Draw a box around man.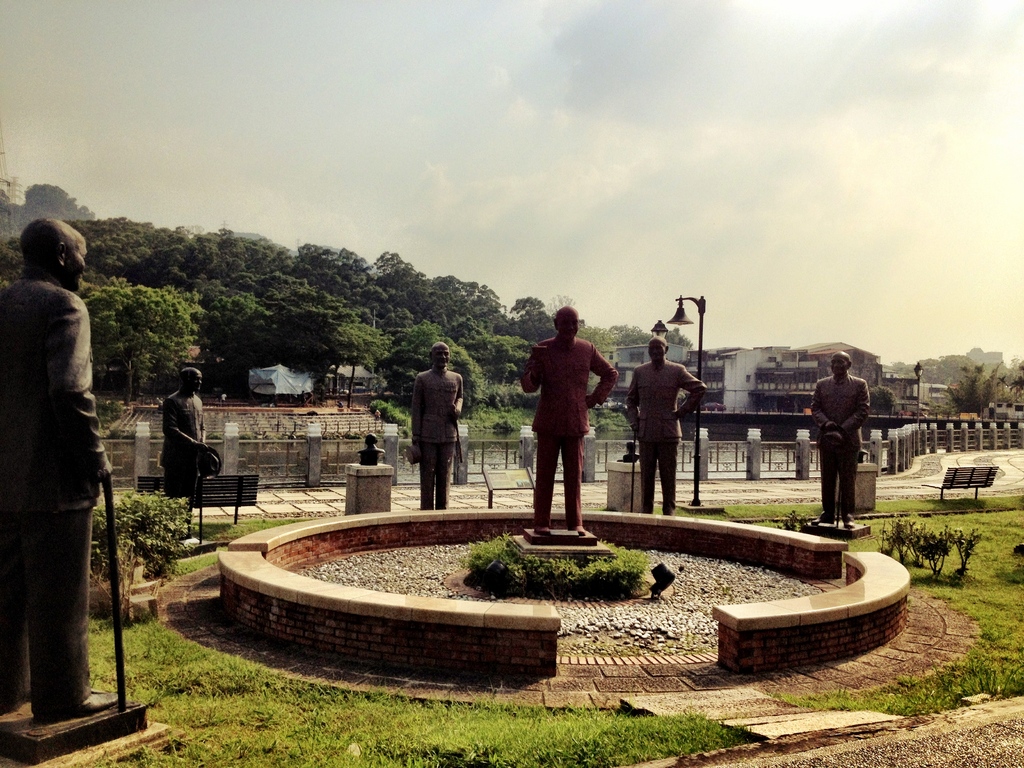
2:220:117:710.
